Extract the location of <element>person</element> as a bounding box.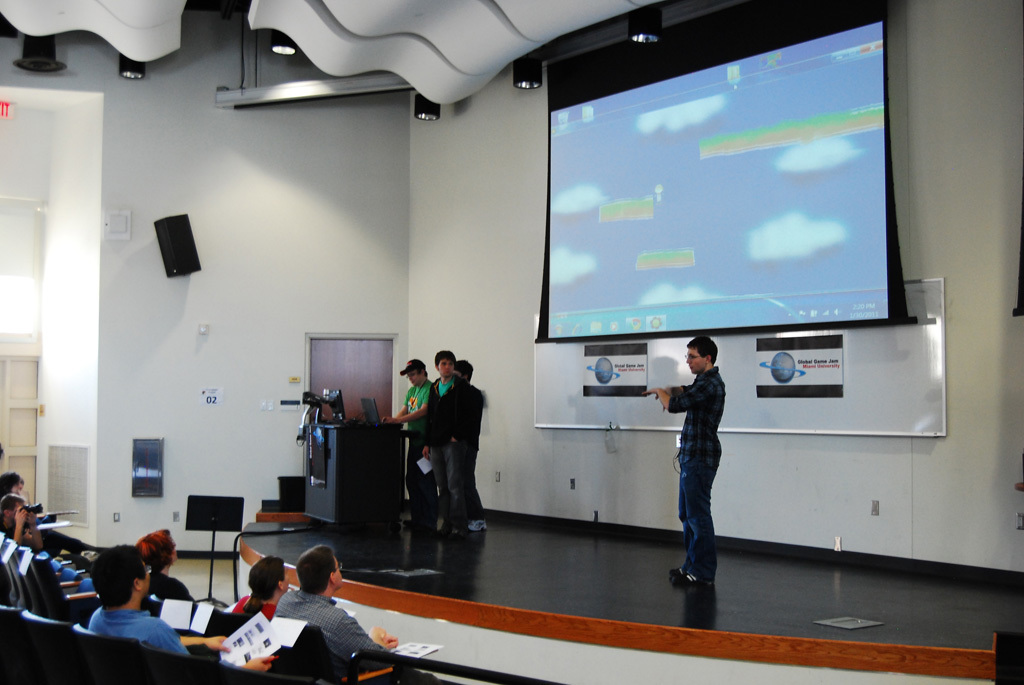
[0, 495, 45, 548].
